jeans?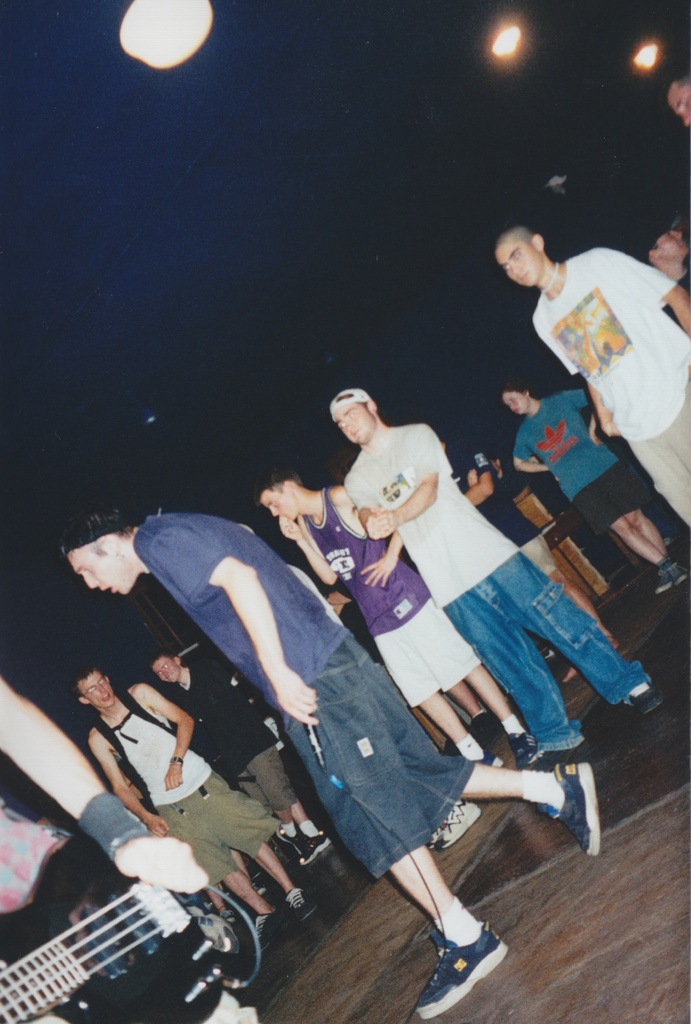
269:657:481:883
